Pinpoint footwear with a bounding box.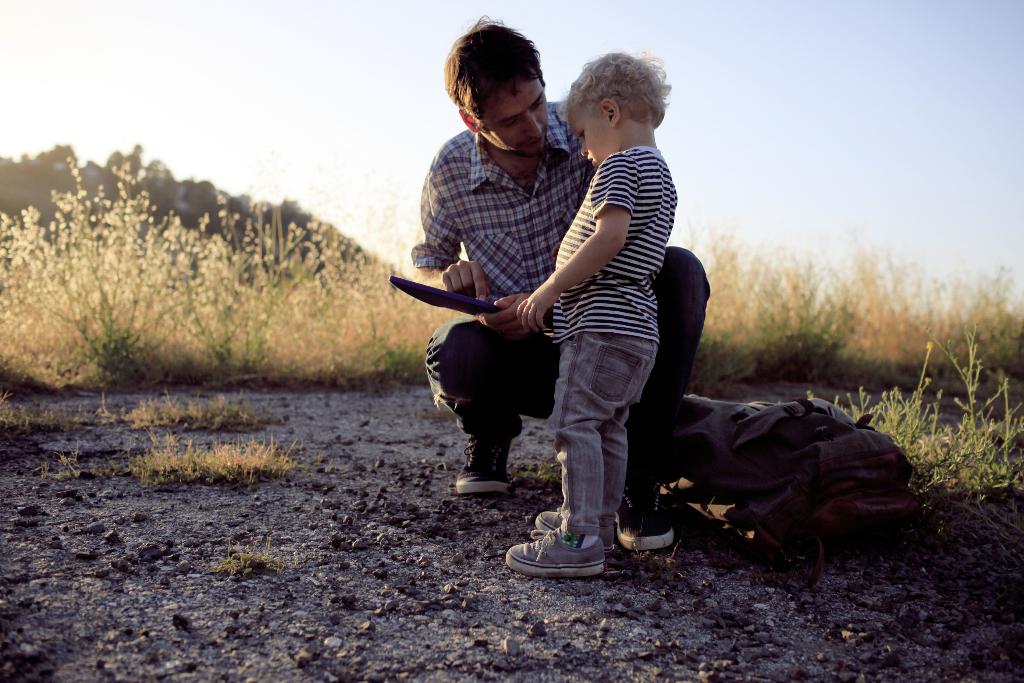
<region>614, 478, 678, 553</region>.
